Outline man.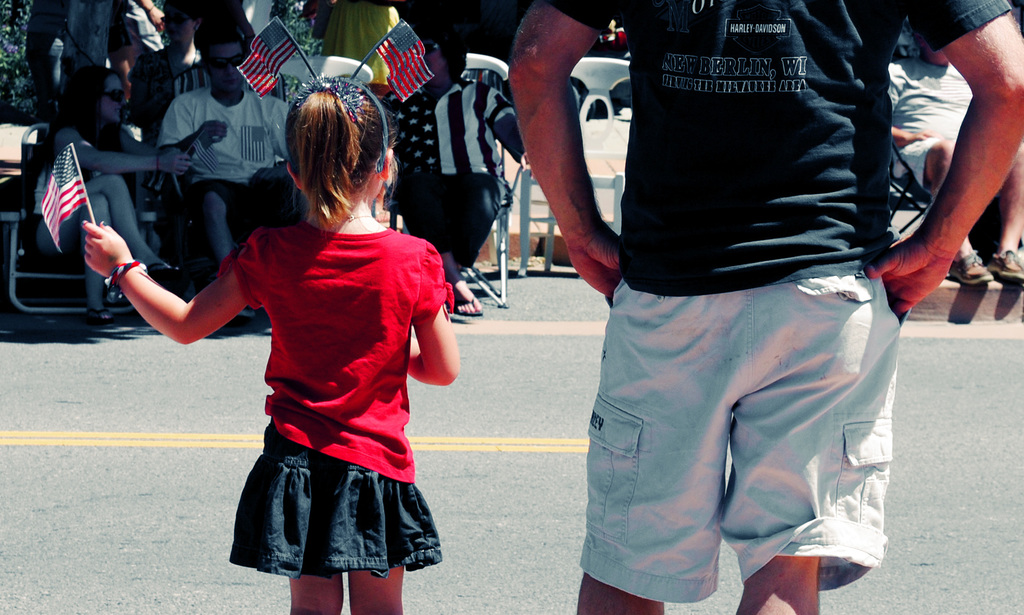
Outline: <bbox>161, 44, 291, 326</bbox>.
